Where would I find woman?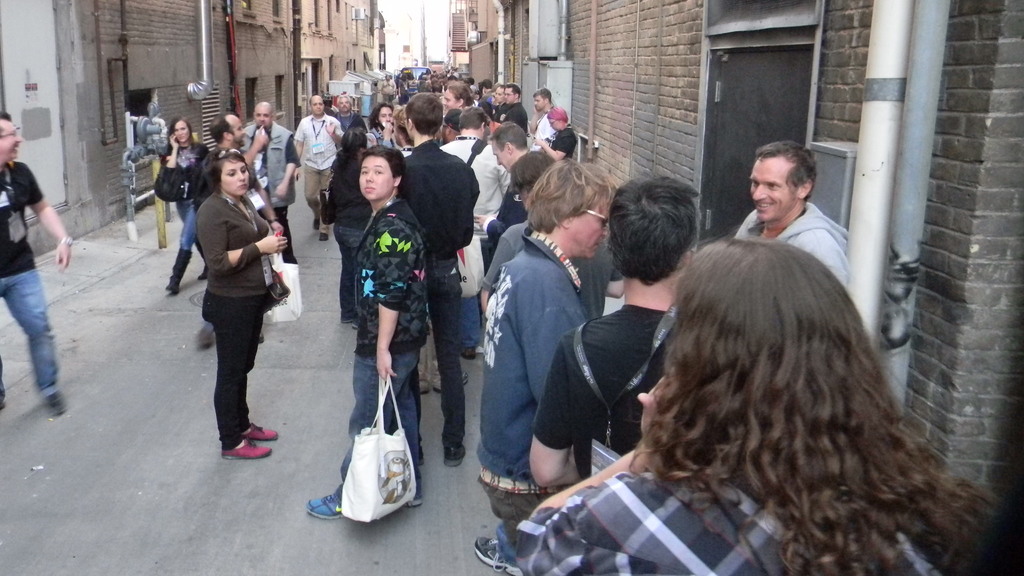
At (left=534, top=108, right=576, bottom=161).
